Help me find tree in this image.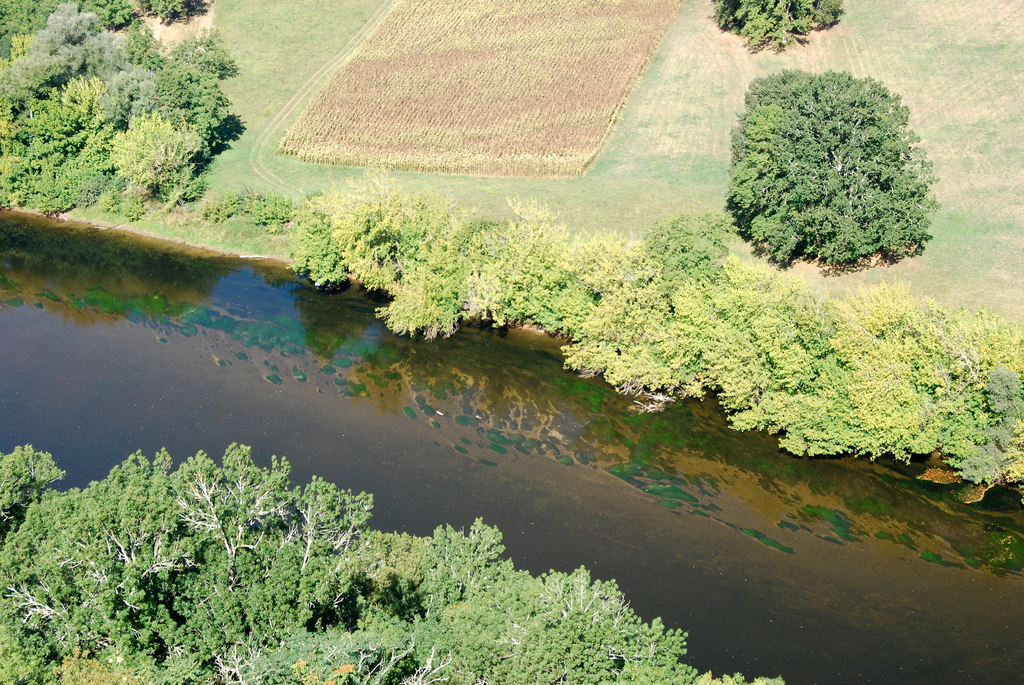
Found it: (x1=95, y1=113, x2=221, y2=242).
